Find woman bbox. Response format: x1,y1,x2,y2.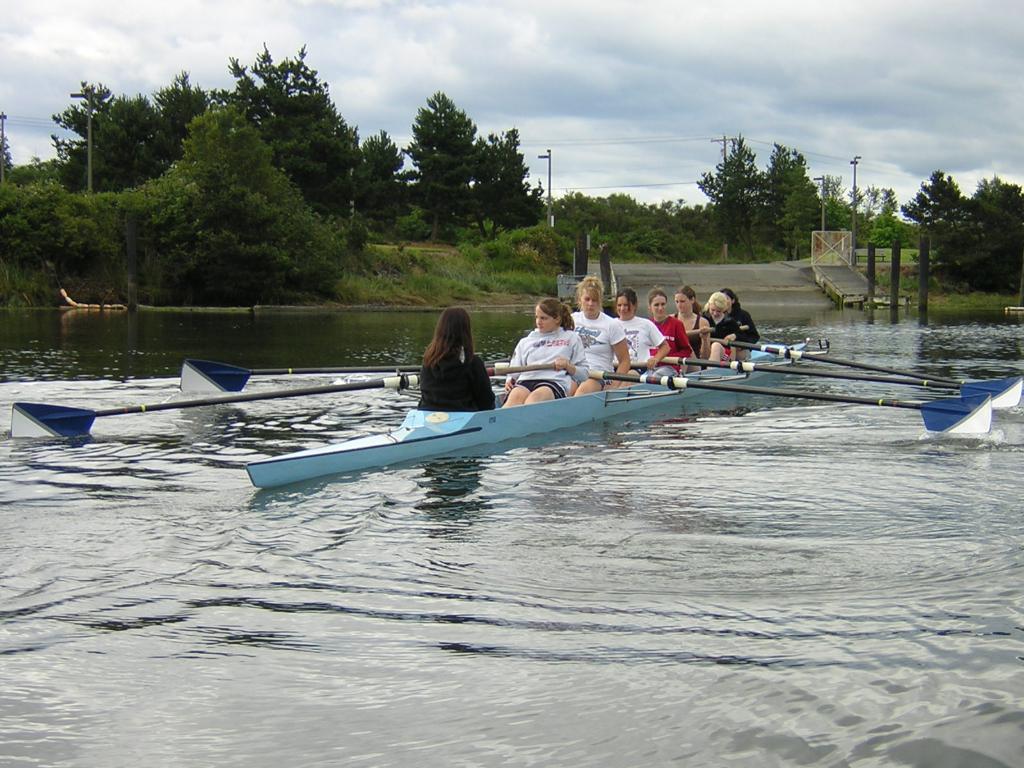
646,285,694,376.
